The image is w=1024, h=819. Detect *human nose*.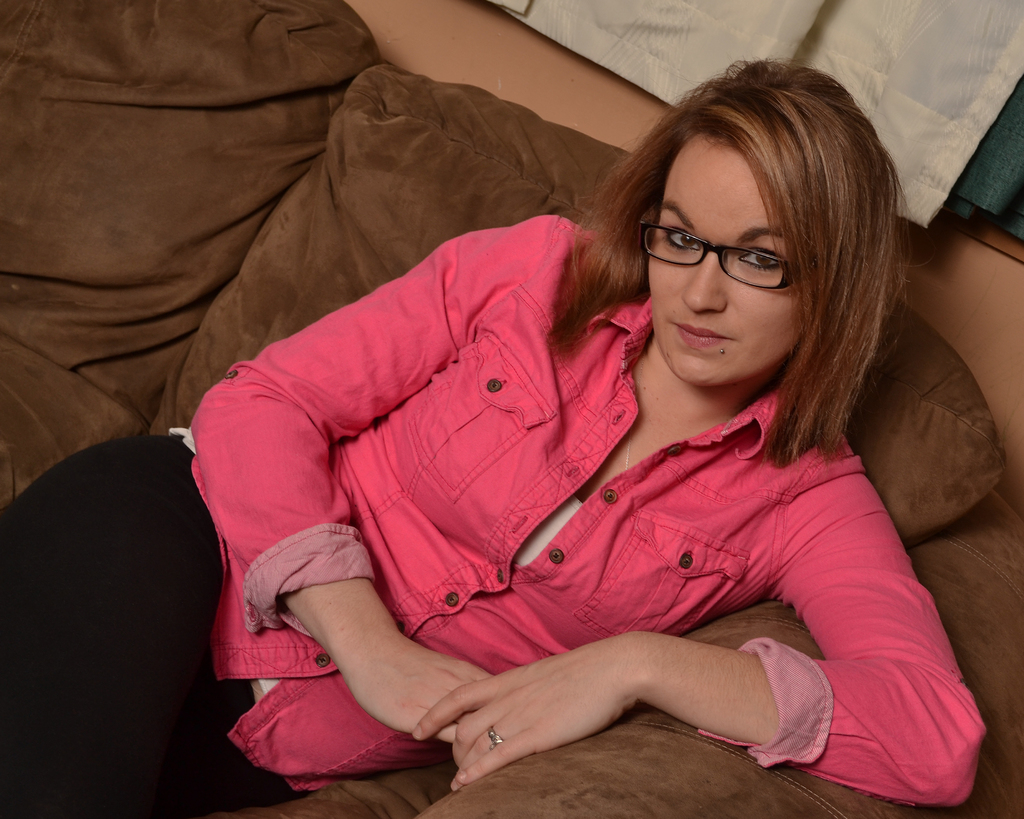
Detection: [x1=683, y1=248, x2=723, y2=315].
